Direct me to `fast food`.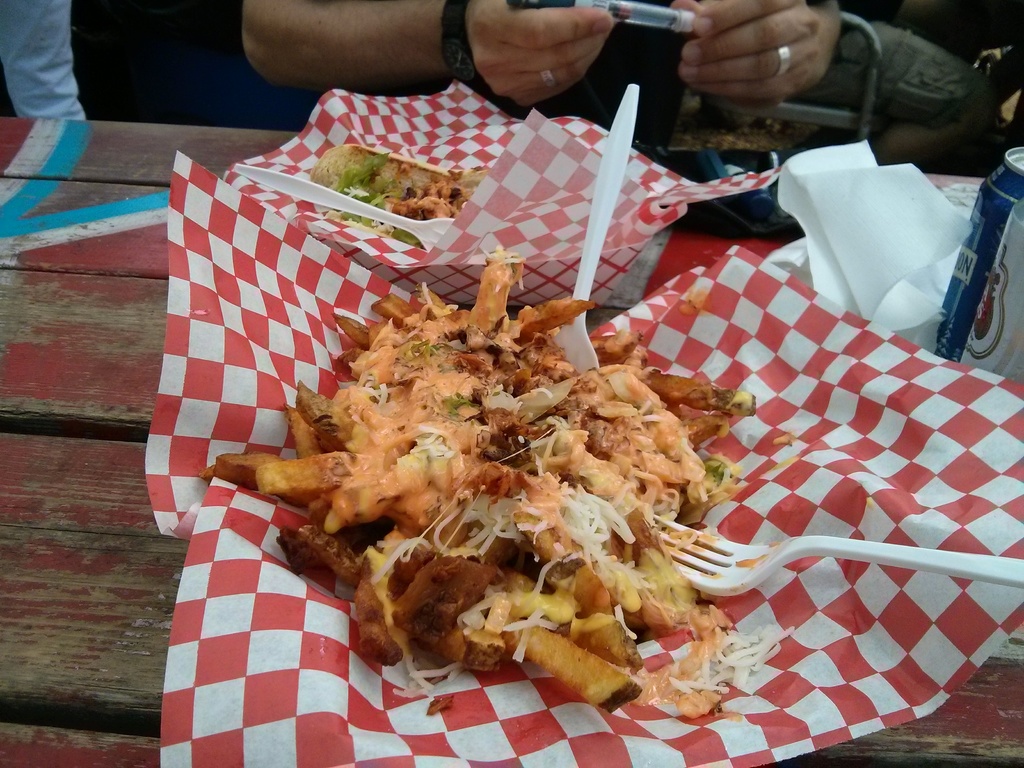
Direction: left=208, top=236, right=769, bottom=723.
